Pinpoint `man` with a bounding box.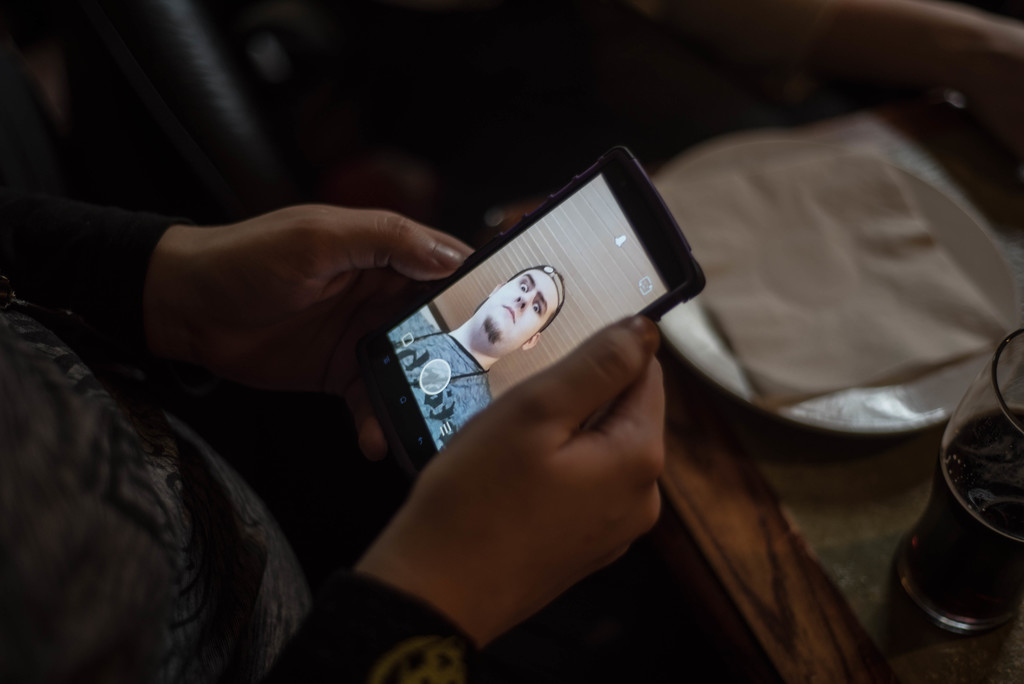
(left=0, top=0, right=668, bottom=683).
